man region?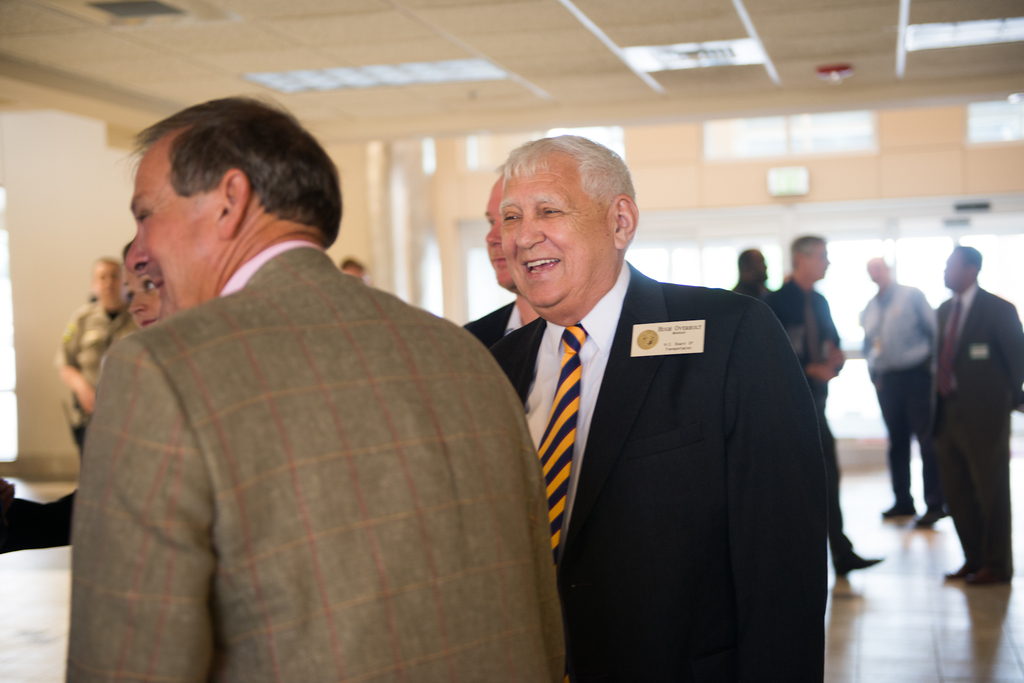
[471, 124, 837, 682]
